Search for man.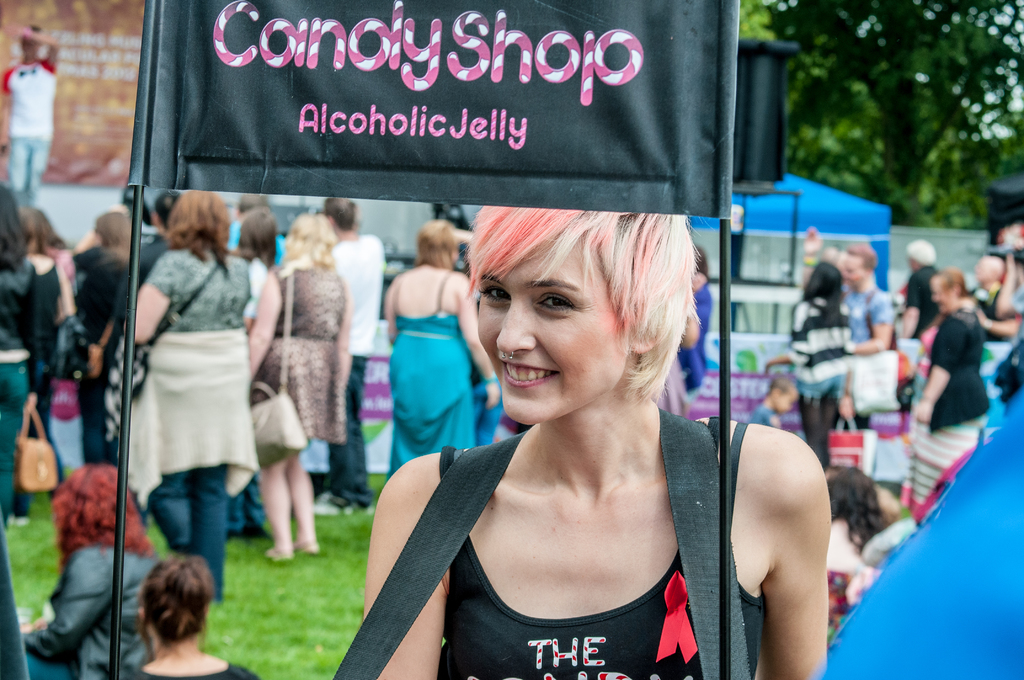
Found at (left=797, top=229, right=892, bottom=434).
